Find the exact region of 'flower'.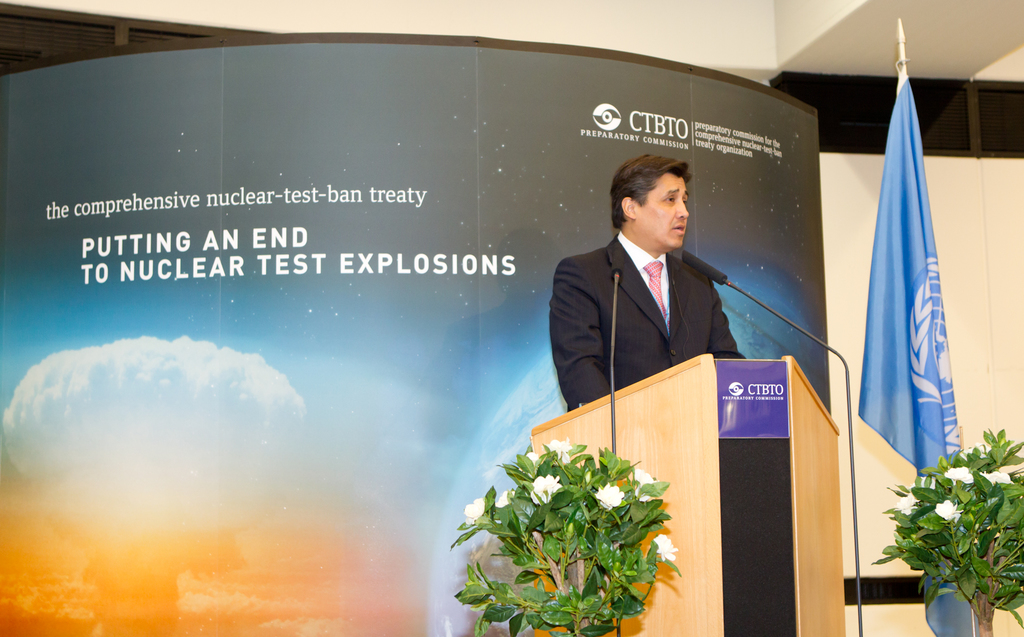
Exact region: {"left": 636, "top": 486, "right": 650, "bottom": 501}.
